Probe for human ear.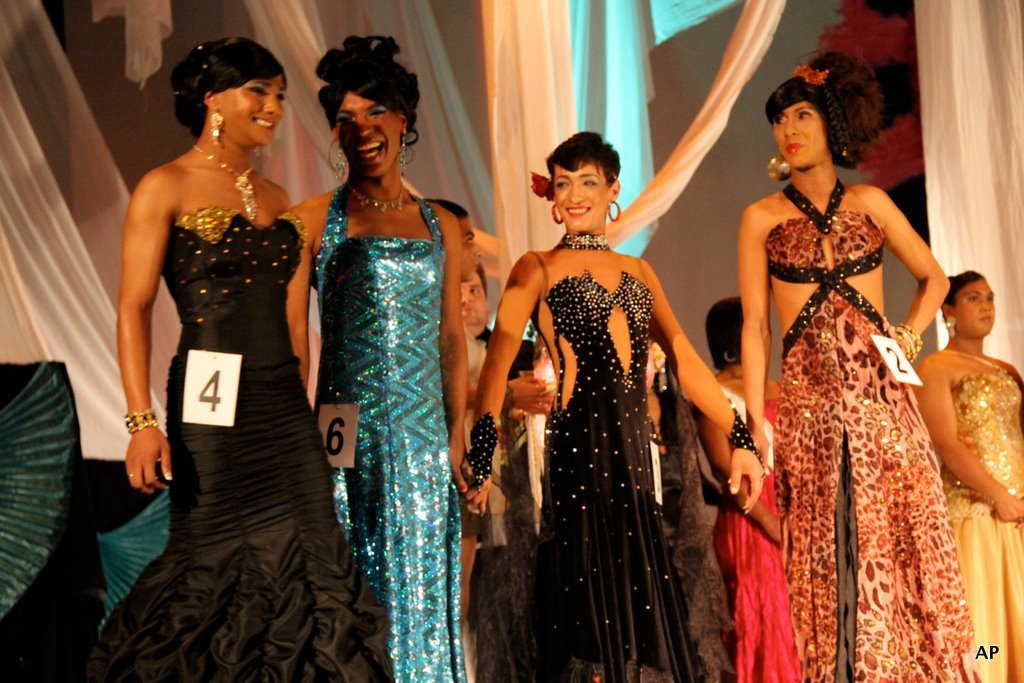
Probe result: 605,179,619,203.
